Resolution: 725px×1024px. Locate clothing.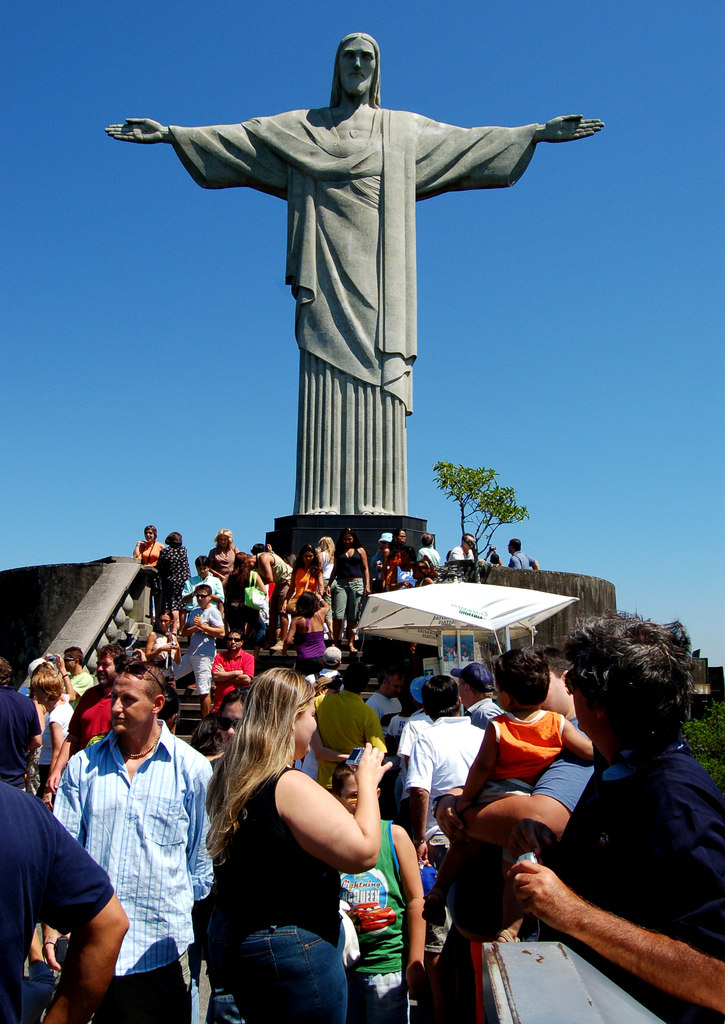
Rect(311, 687, 384, 808).
